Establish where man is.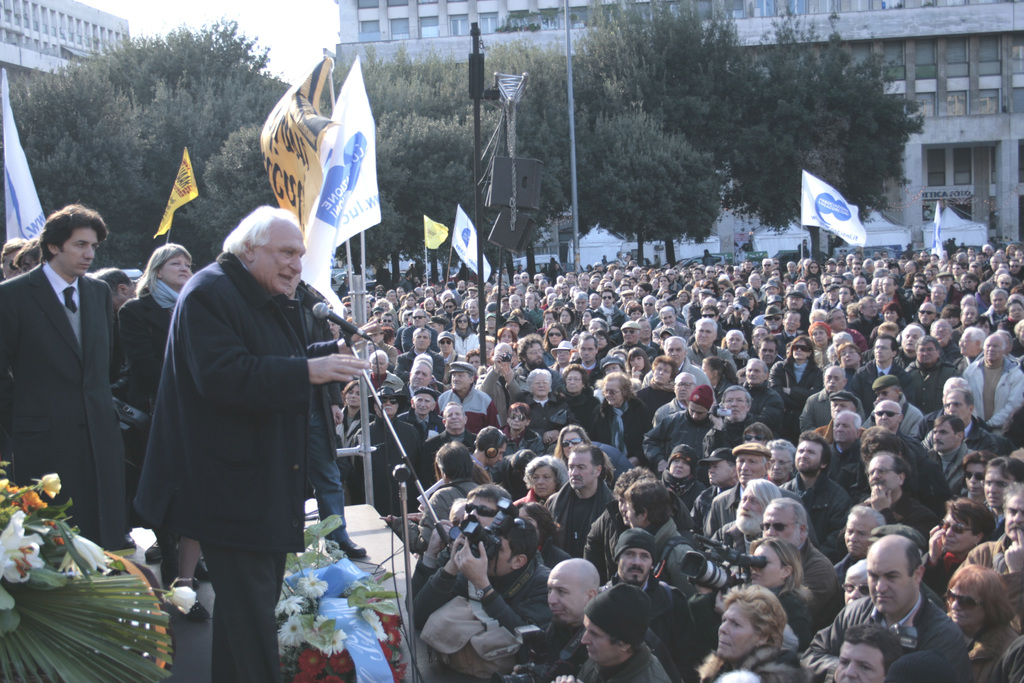
Established at [422, 387, 471, 447].
